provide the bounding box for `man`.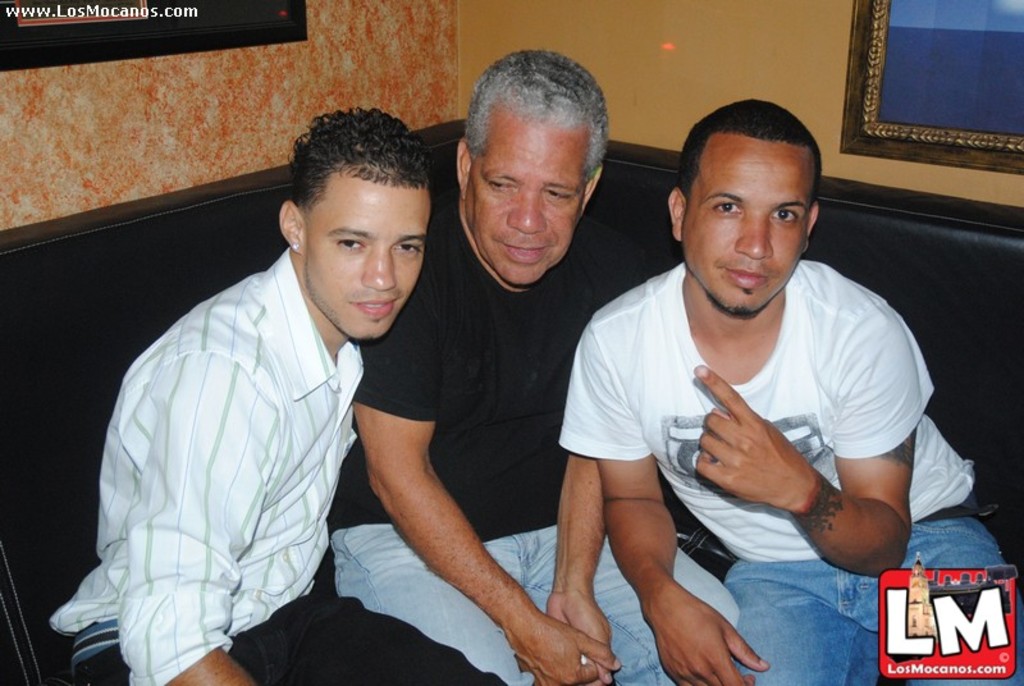
rect(333, 46, 740, 685).
